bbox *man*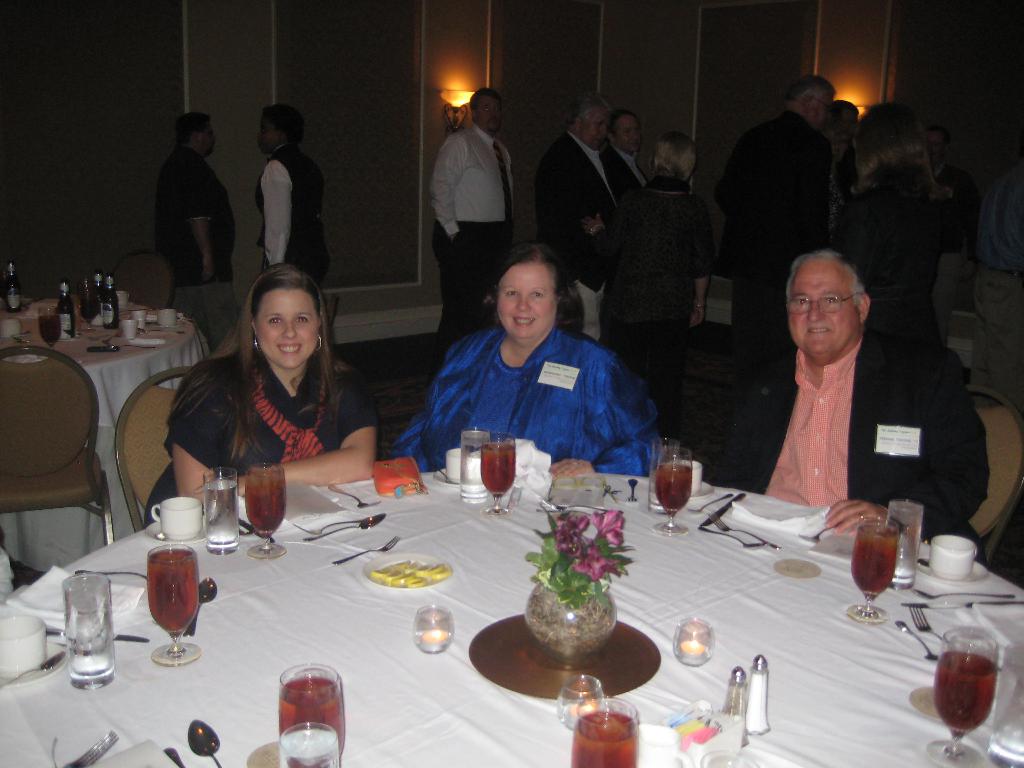
<region>744, 74, 869, 243</region>
